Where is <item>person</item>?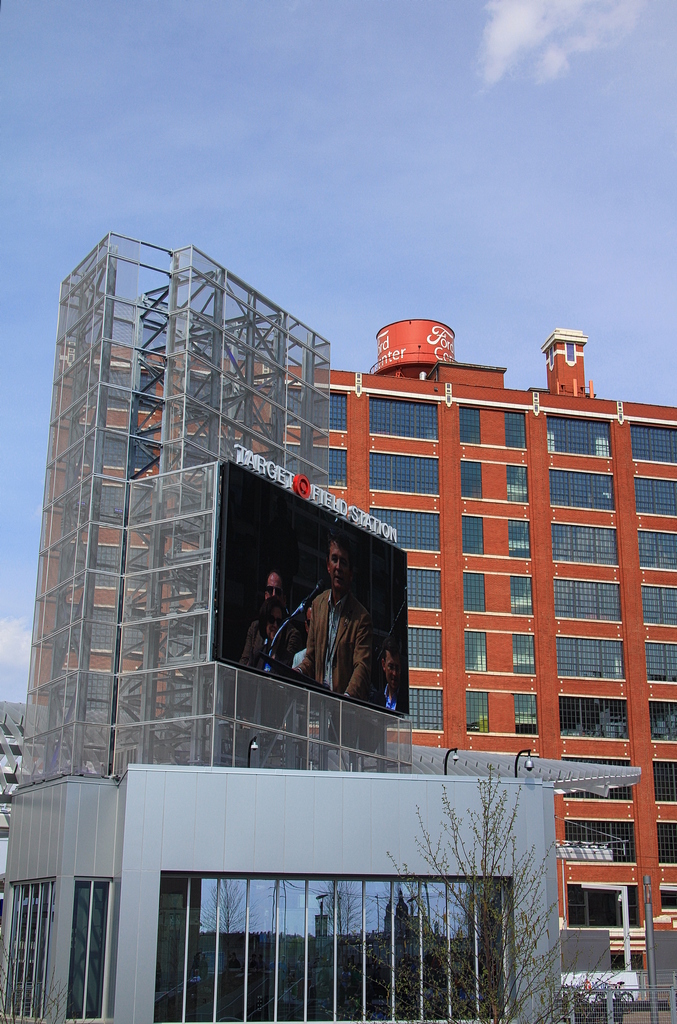
<region>294, 536, 394, 716</region>.
